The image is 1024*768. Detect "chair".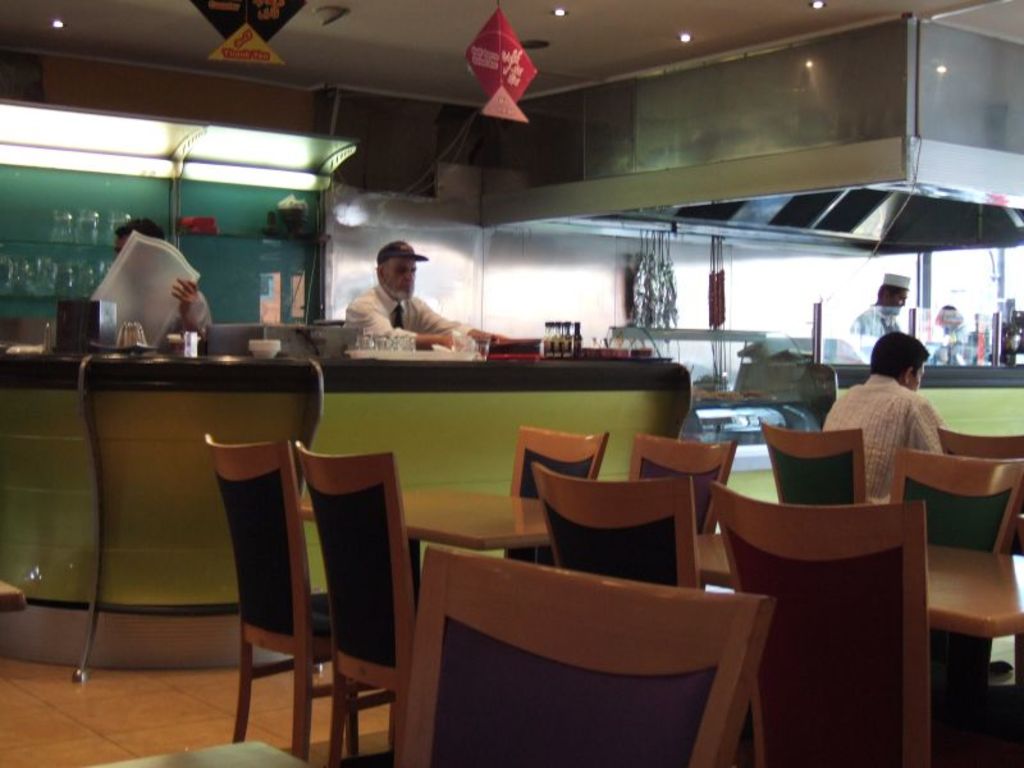
Detection: left=289, top=434, right=419, bottom=764.
